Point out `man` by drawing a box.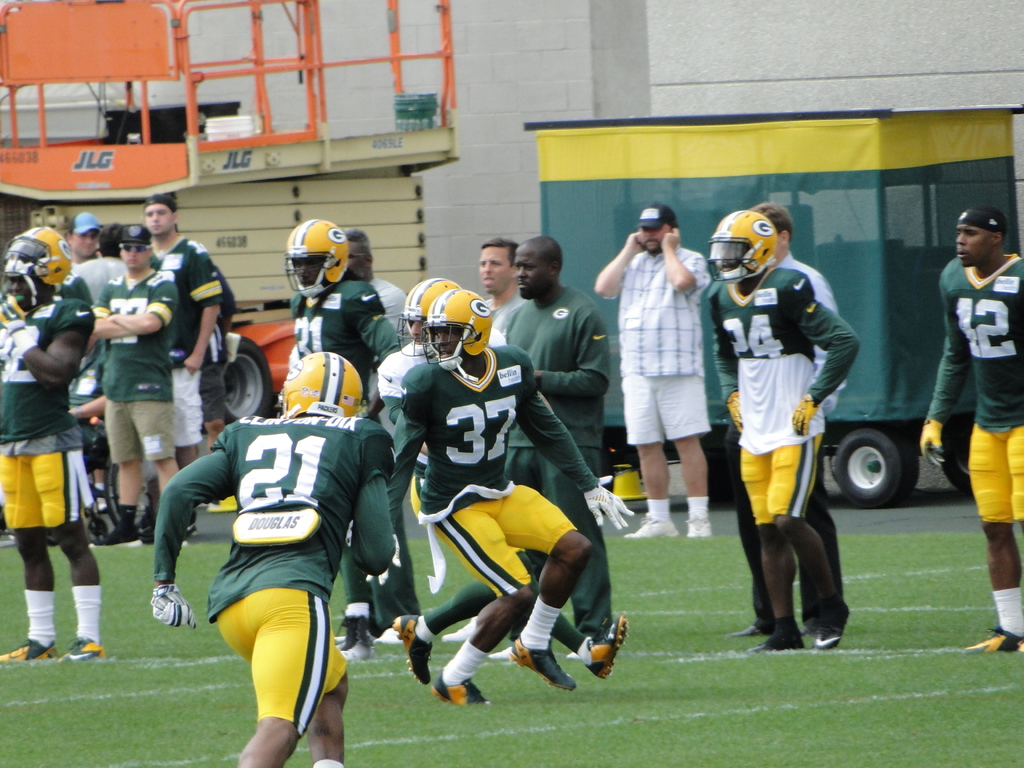
(x1=610, y1=194, x2=724, y2=529).
